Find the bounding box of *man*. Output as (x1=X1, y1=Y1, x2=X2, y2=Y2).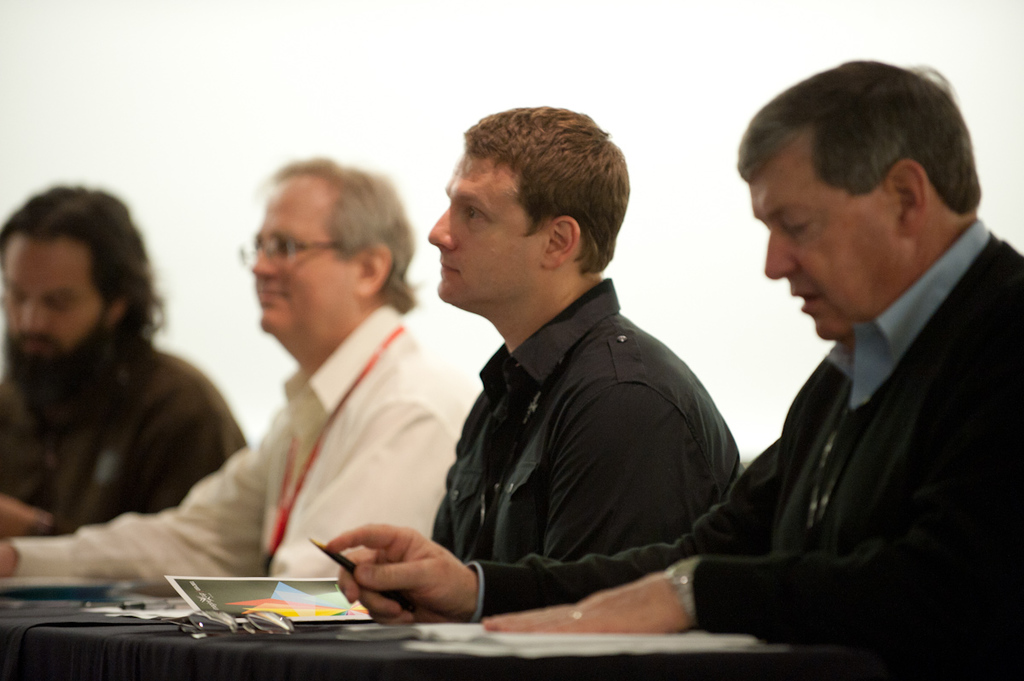
(x1=422, y1=106, x2=741, y2=558).
